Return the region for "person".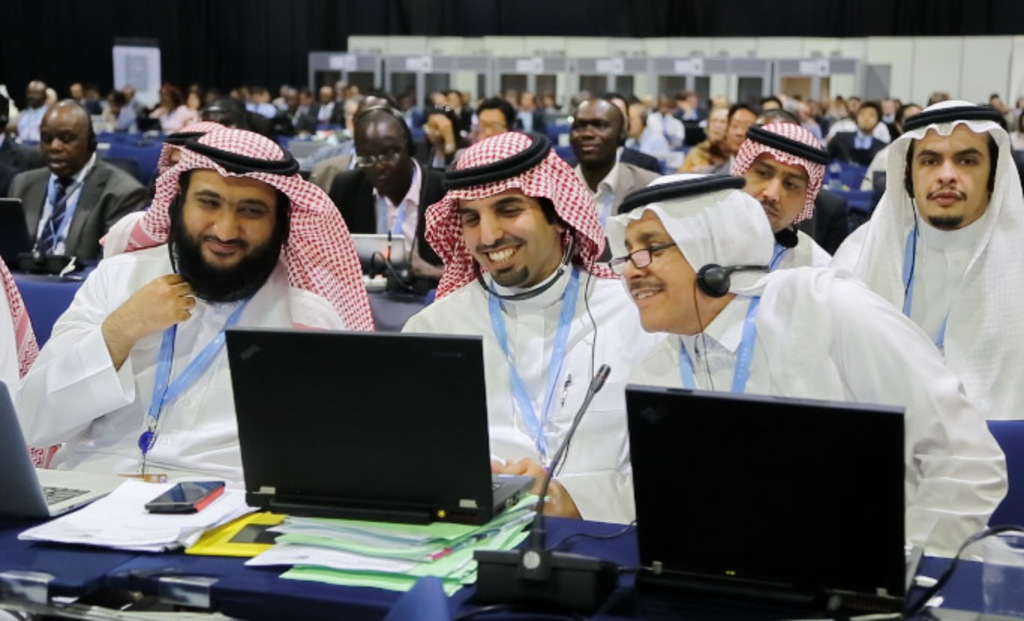
<box>411,112,615,550</box>.
